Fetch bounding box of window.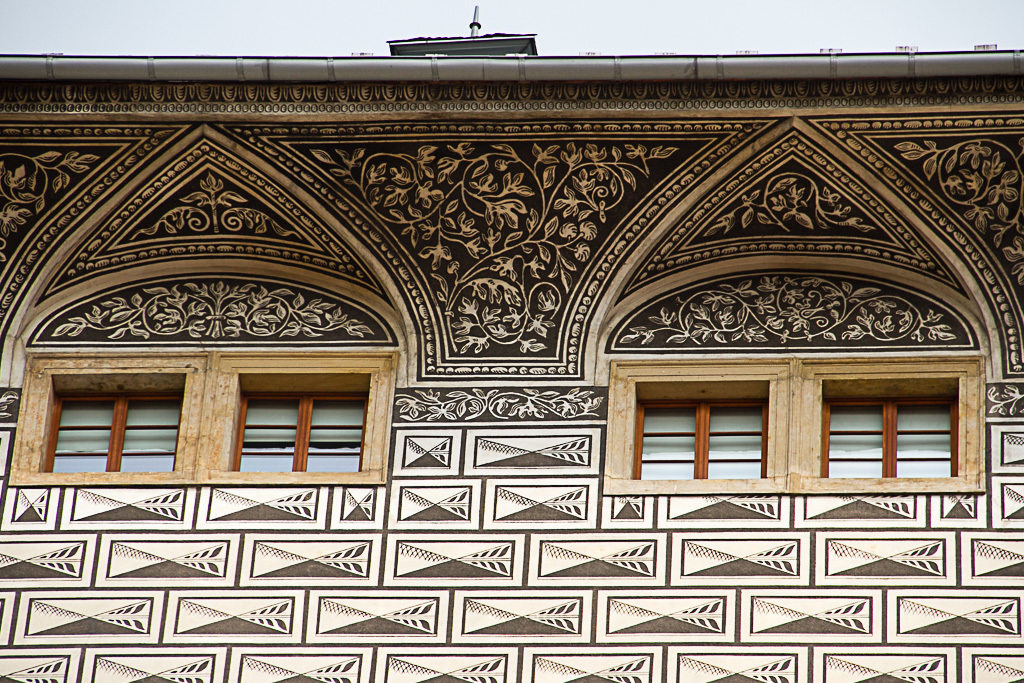
Bbox: (left=235, top=395, right=368, bottom=473).
